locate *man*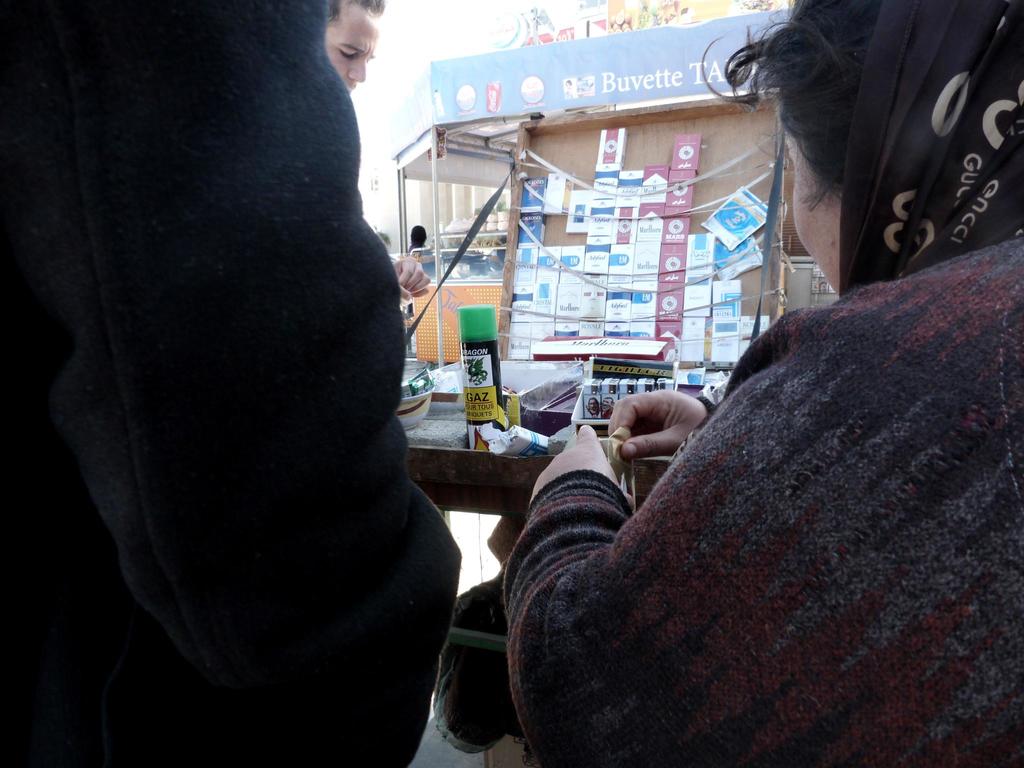
bbox=[38, 2, 571, 751]
